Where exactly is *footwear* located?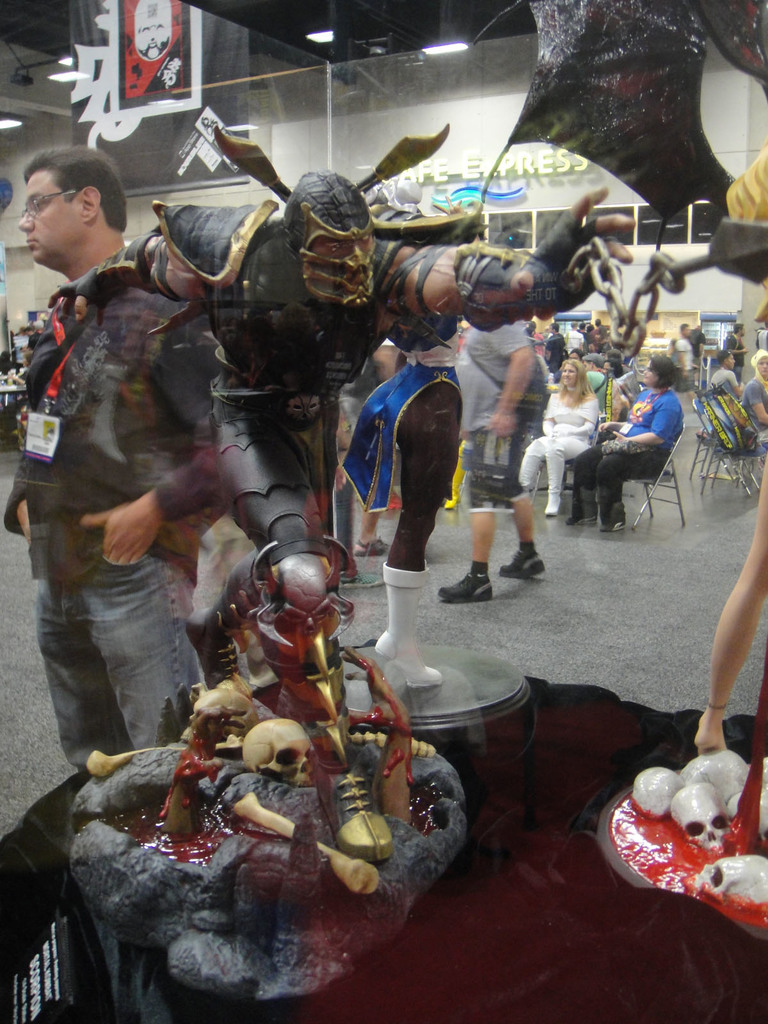
Its bounding box is left=344, top=570, right=380, bottom=589.
